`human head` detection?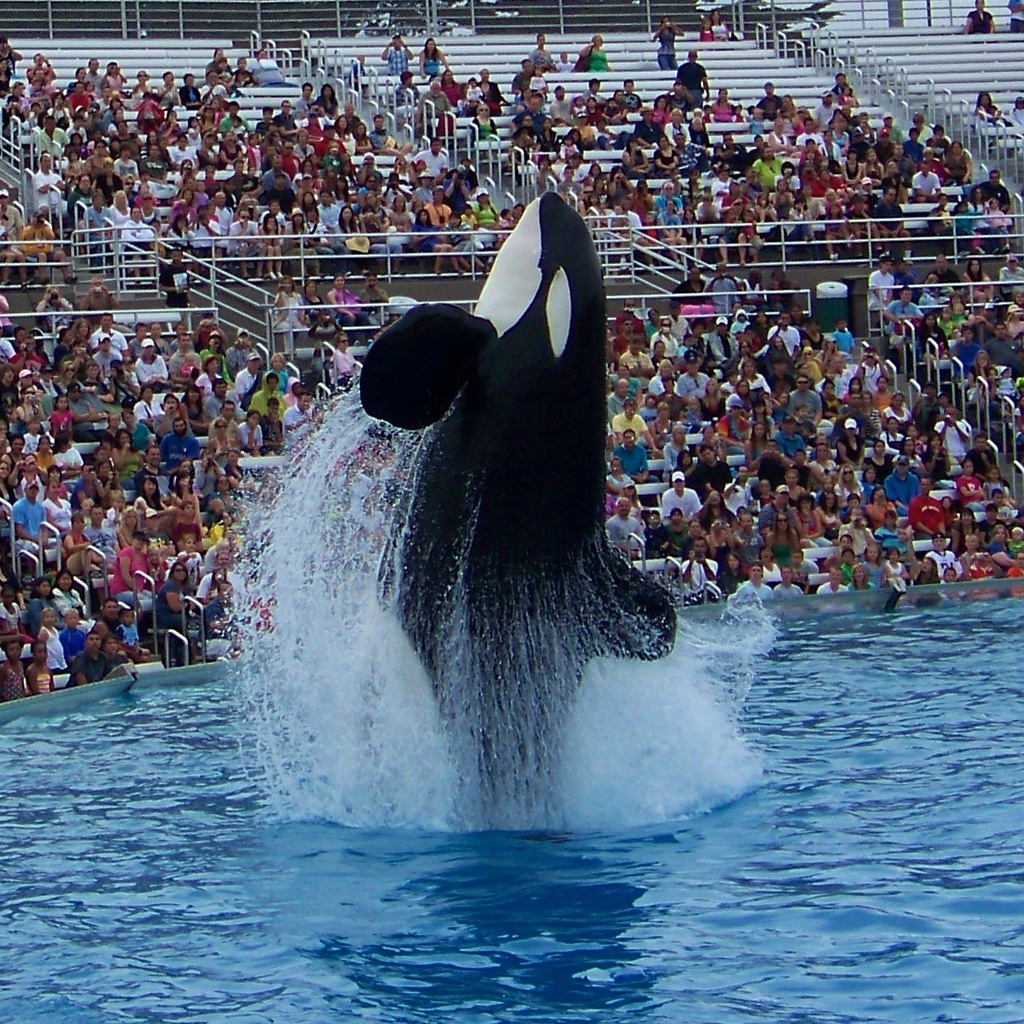
box(64, 610, 76, 633)
